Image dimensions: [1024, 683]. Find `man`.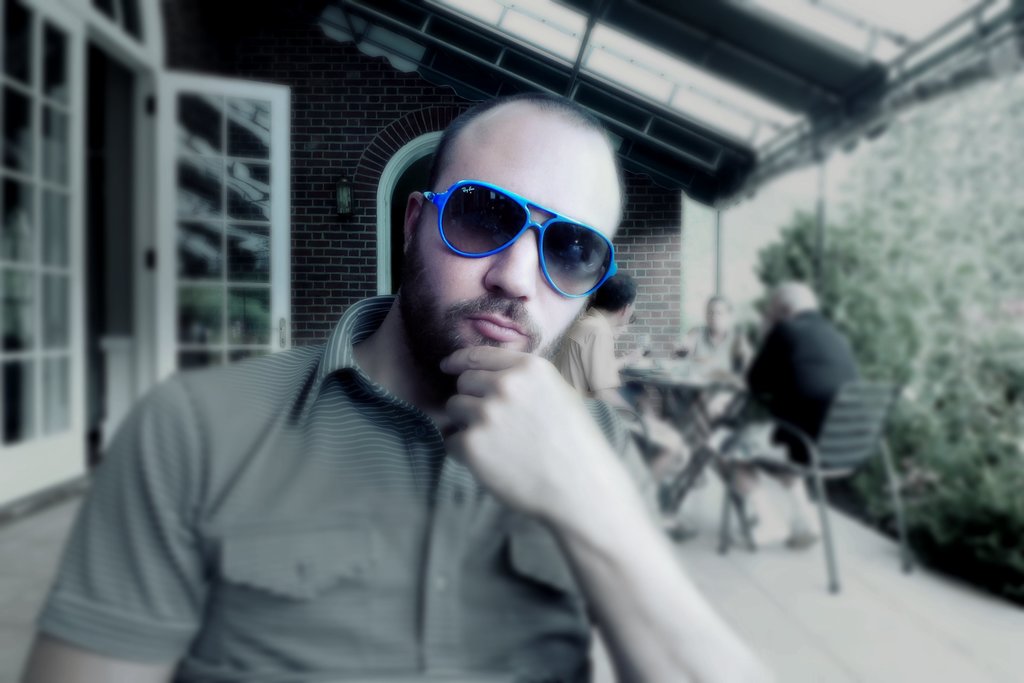
bbox=(49, 104, 814, 663).
